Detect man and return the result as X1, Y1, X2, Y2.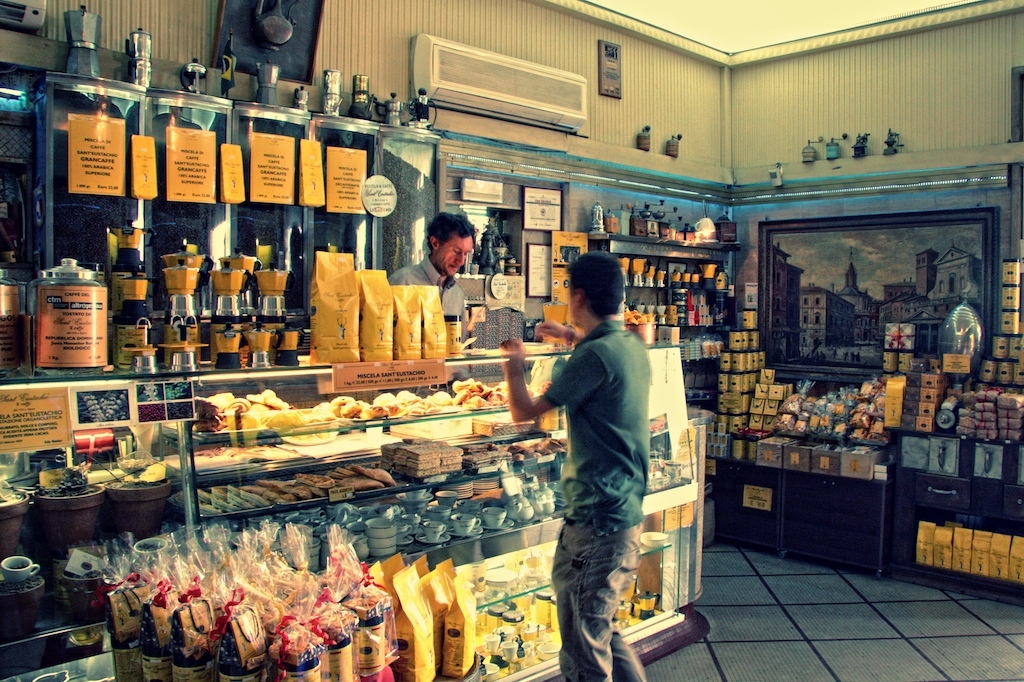
396, 203, 499, 325.
